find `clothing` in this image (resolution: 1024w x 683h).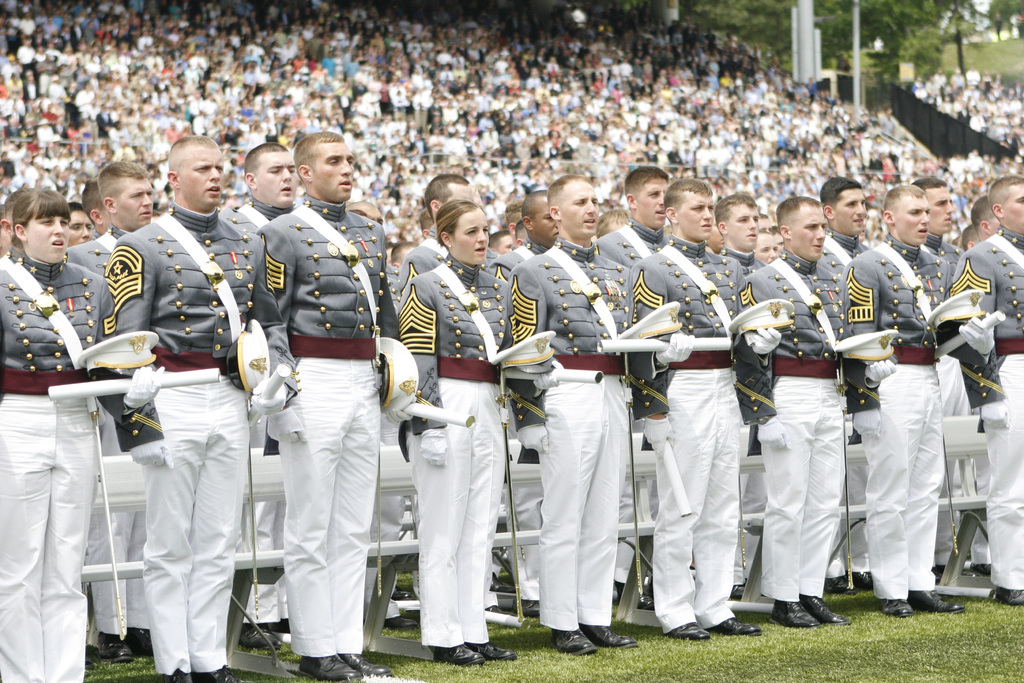
61, 223, 149, 641.
